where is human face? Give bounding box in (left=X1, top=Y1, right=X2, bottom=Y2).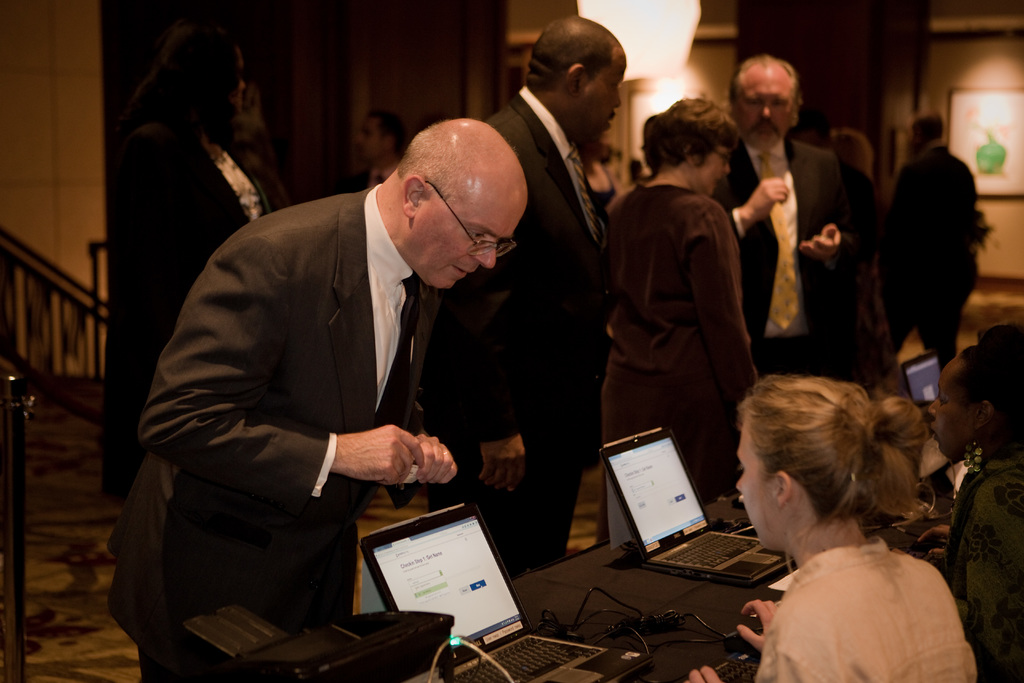
(left=738, top=420, right=780, bottom=550).
